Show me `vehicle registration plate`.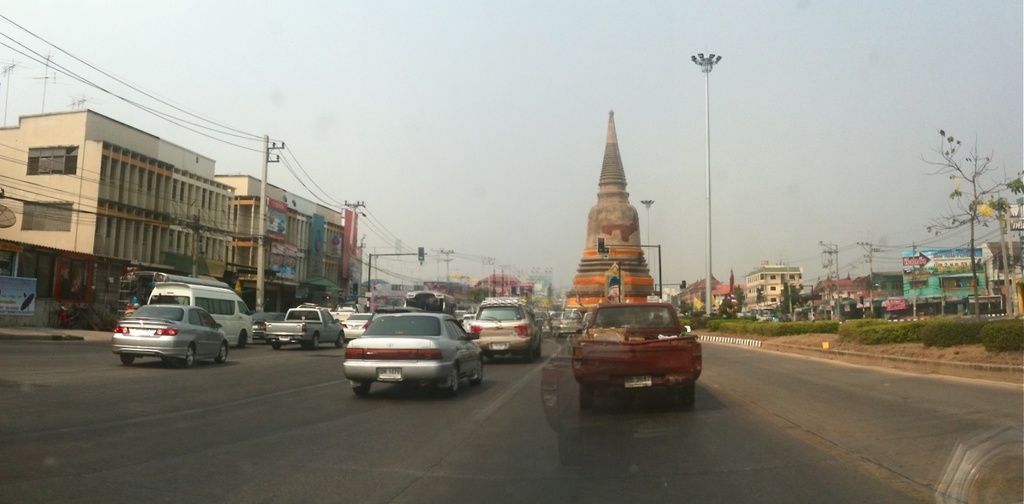
`vehicle registration plate` is here: 376, 368, 400, 379.
